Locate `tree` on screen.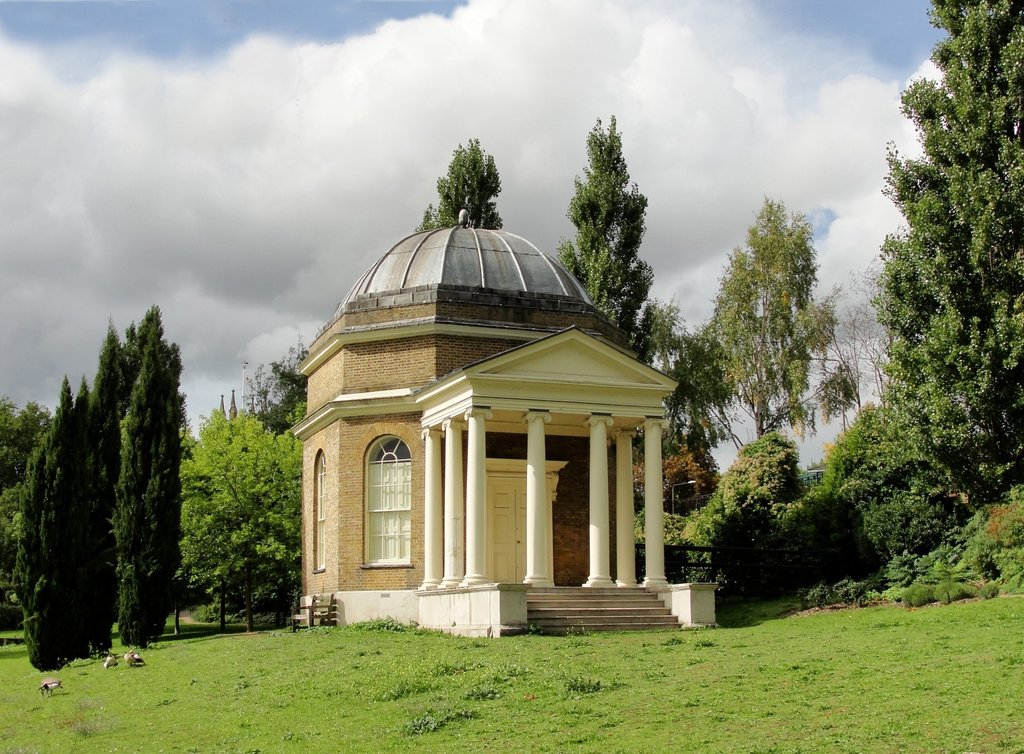
On screen at {"x1": 703, "y1": 184, "x2": 863, "y2": 446}.
